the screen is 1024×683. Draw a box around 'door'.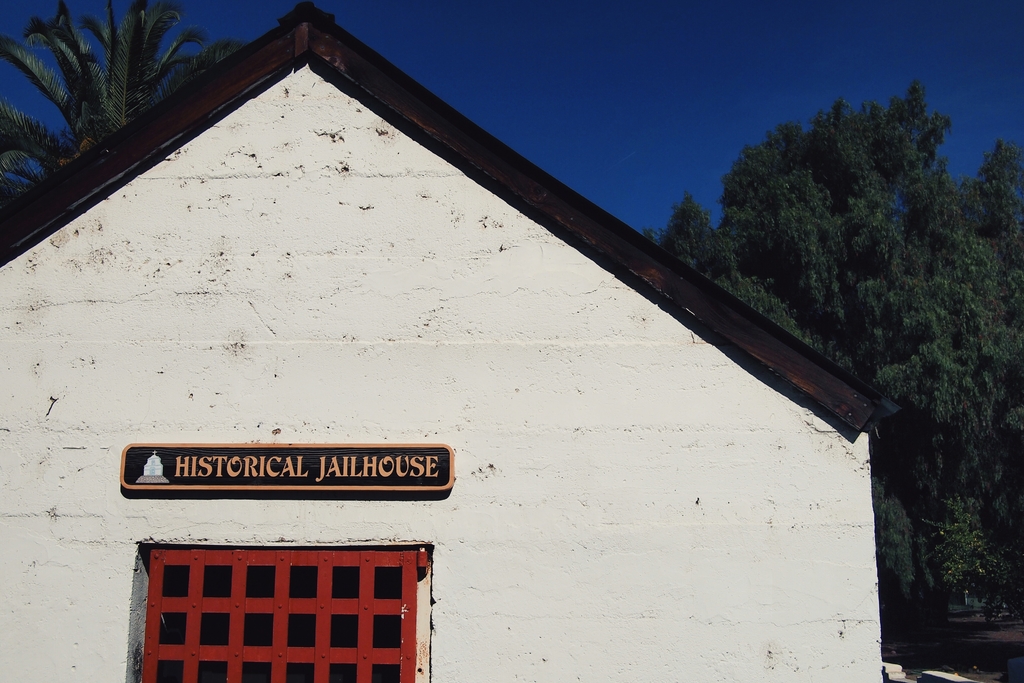
x1=140 y1=548 x2=423 y2=682.
